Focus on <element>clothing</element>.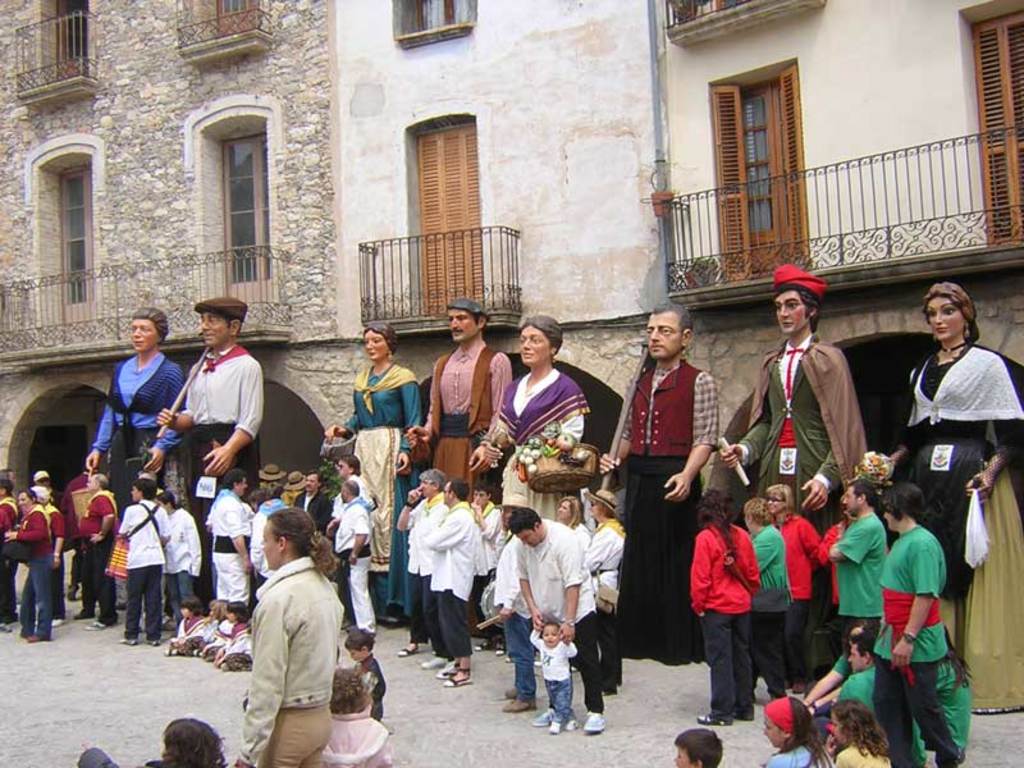
Focused at select_region(827, 649, 854, 677).
